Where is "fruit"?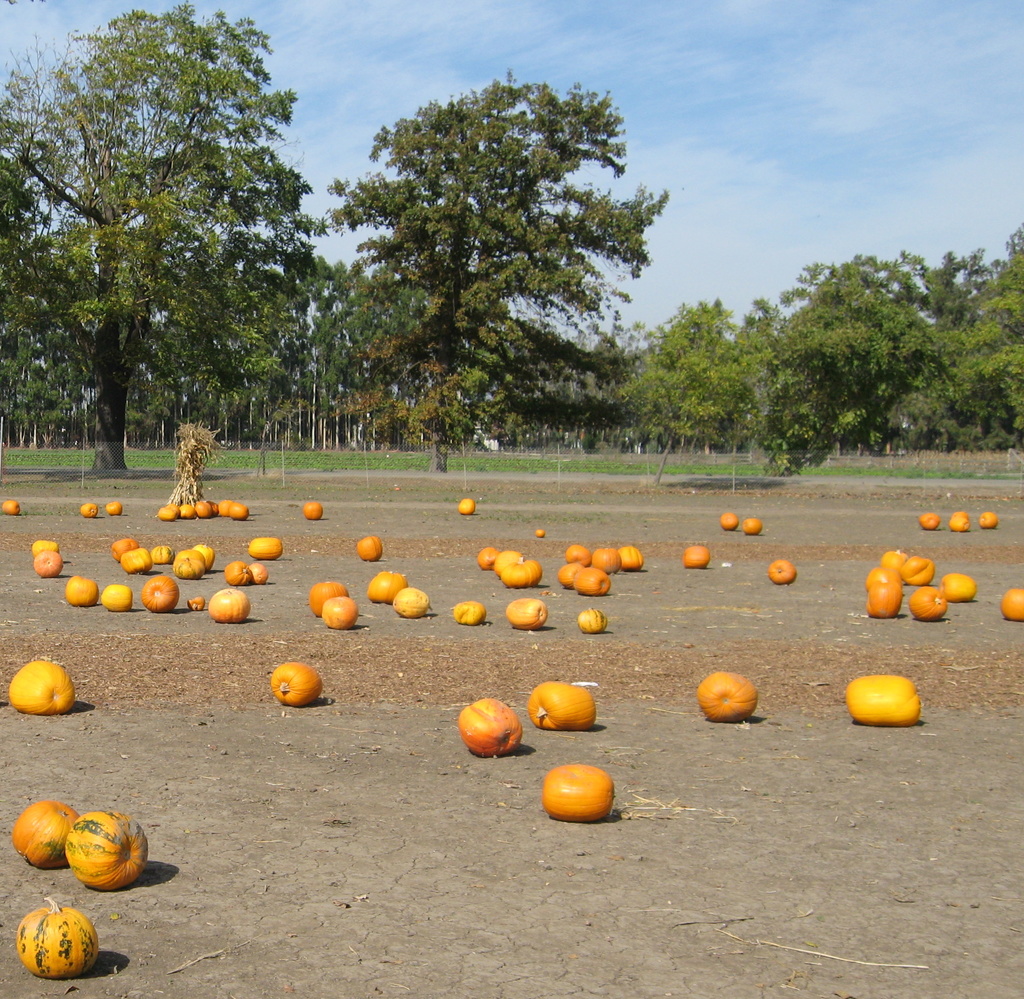
x1=364, y1=567, x2=412, y2=595.
